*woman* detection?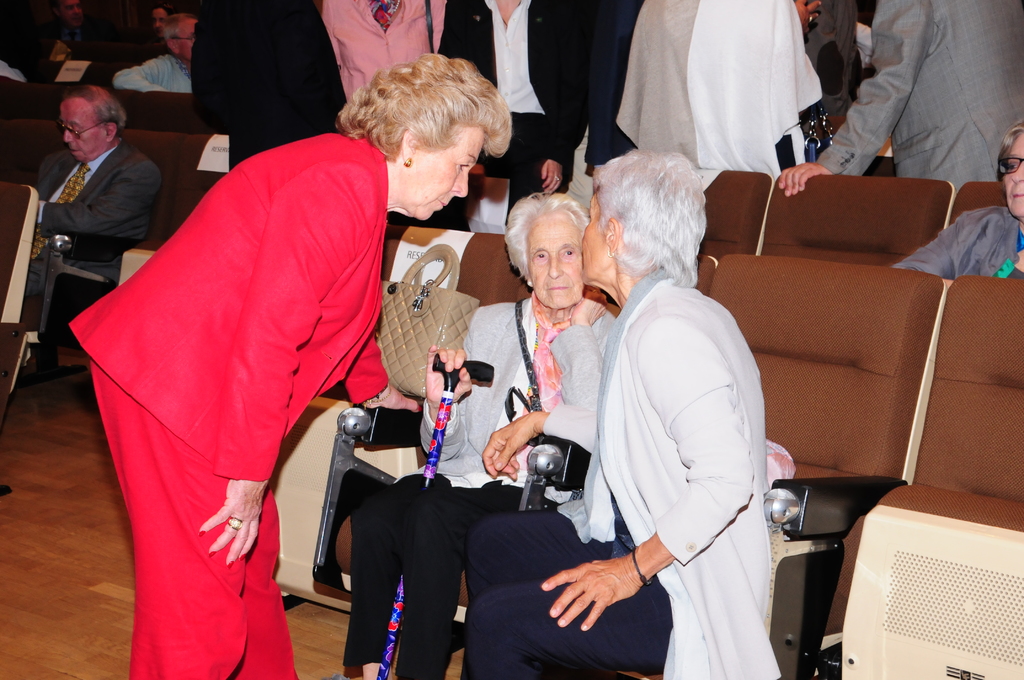
Rect(67, 54, 515, 679)
